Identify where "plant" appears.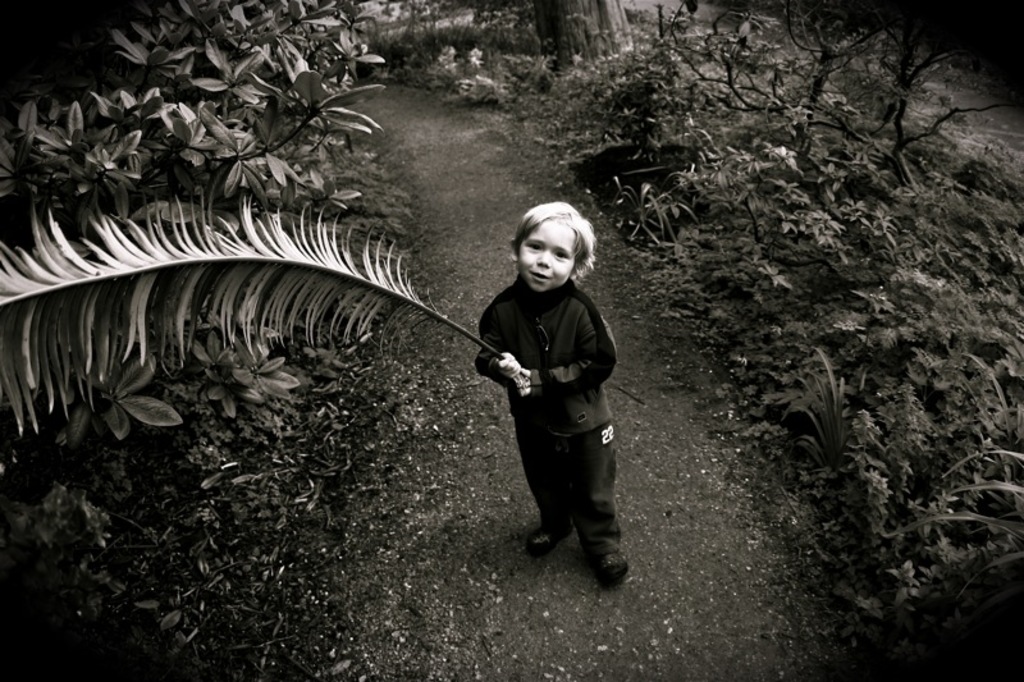
Appears at 764/339/882/504.
